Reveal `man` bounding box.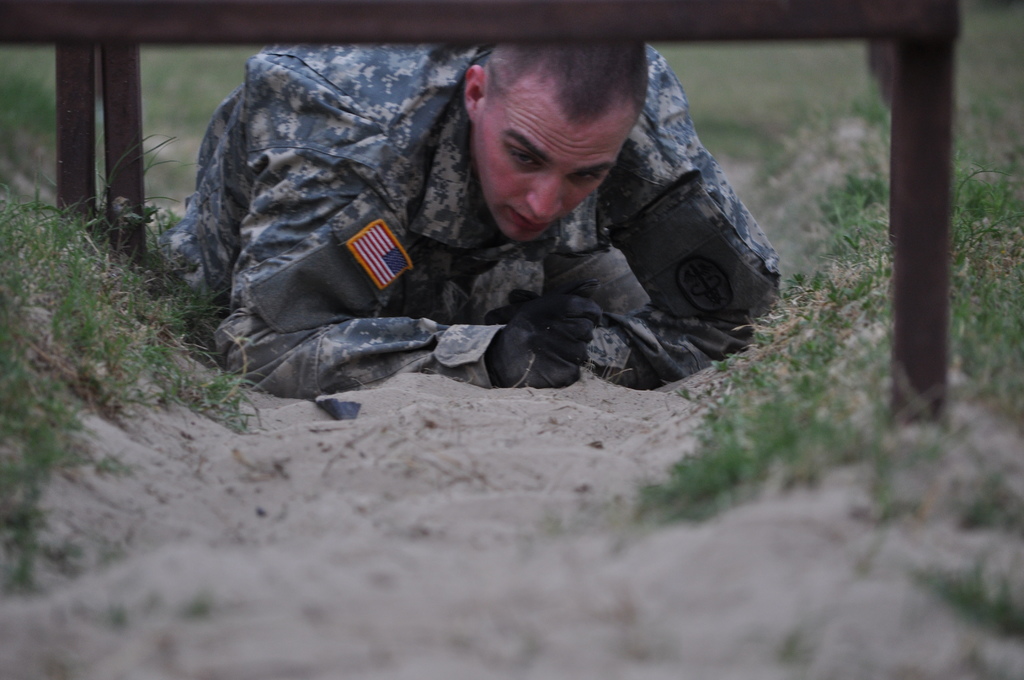
Revealed: {"x1": 156, "y1": 34, "x2": 833, "y2": 423}.
